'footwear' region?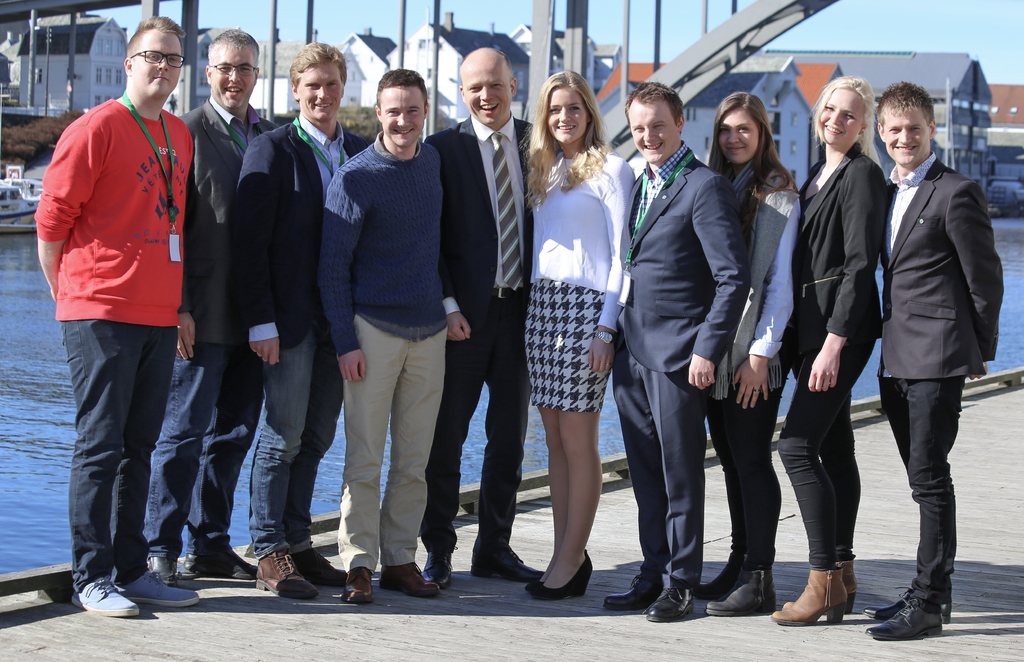
left=877, top=593, right=957, bottom=622
